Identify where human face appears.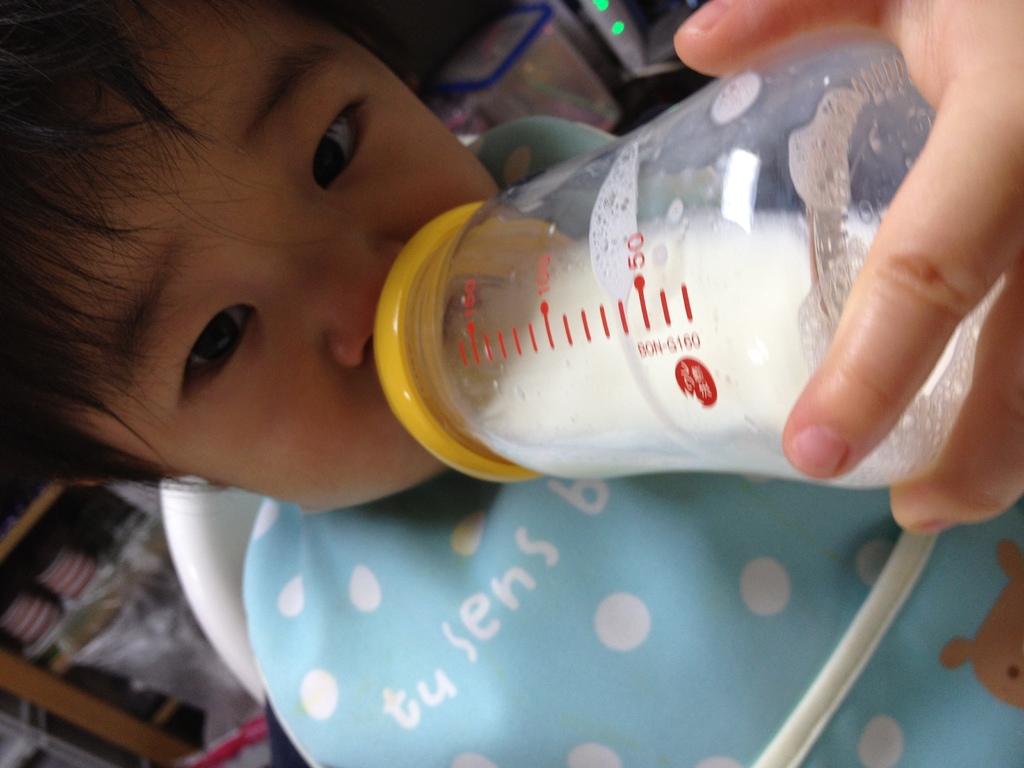
Appears at region(31, 0, 501, 515).
